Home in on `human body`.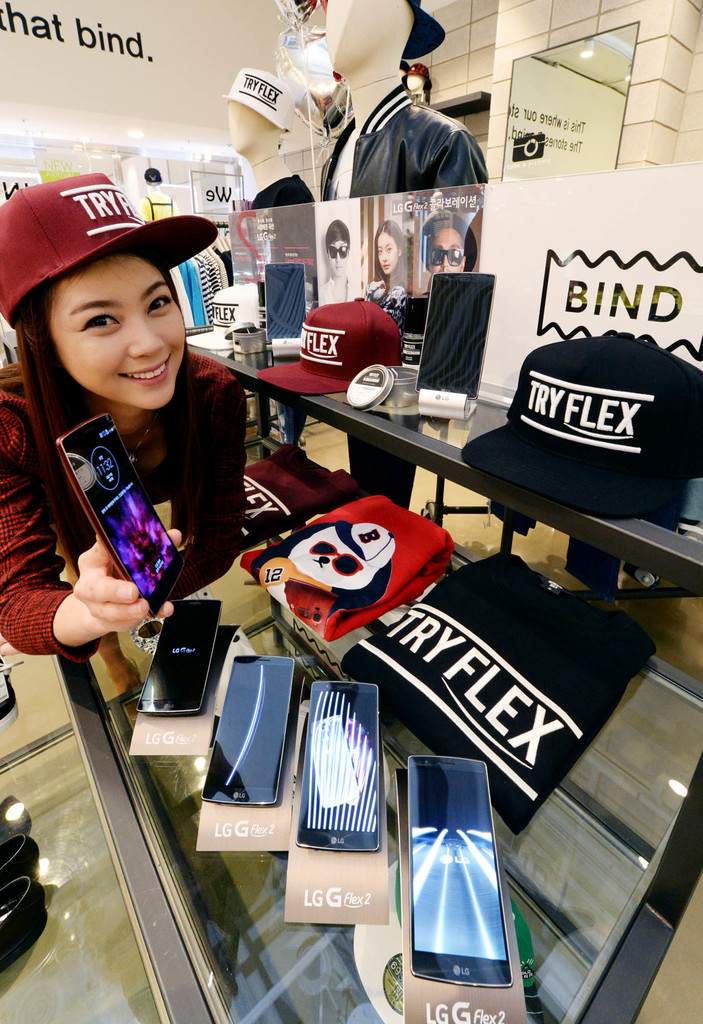
Homed in at <region>312, 268, 349, 303</region>.
